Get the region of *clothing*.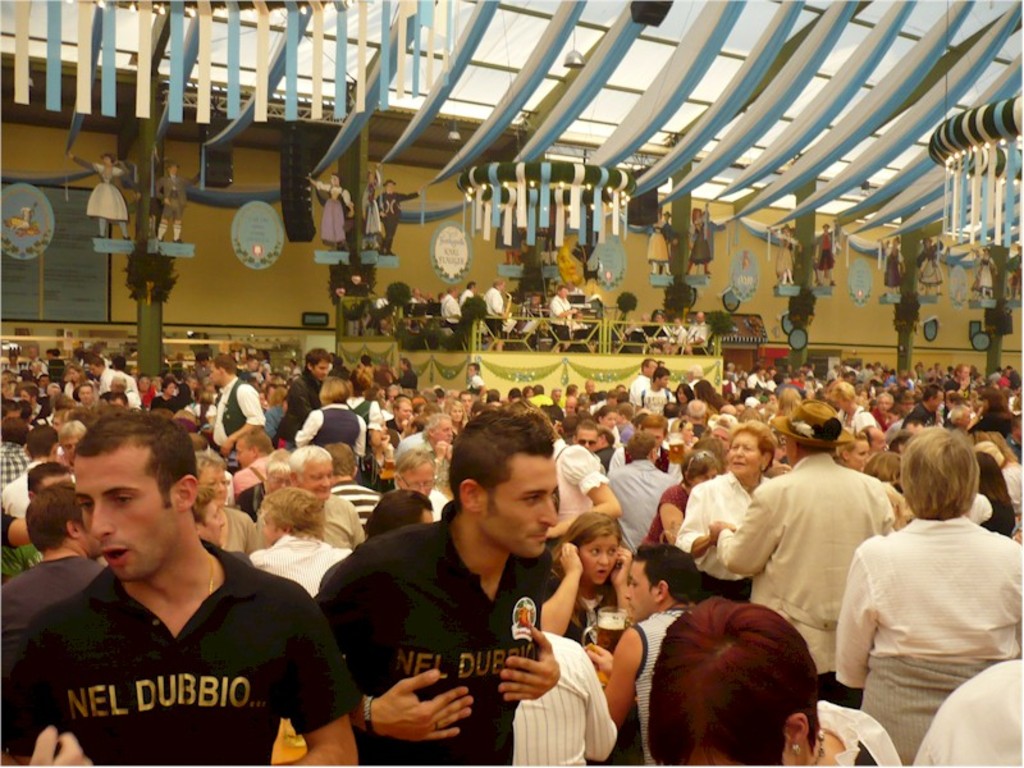
[x1=833, y1=480, x2=1012, y2=750].
